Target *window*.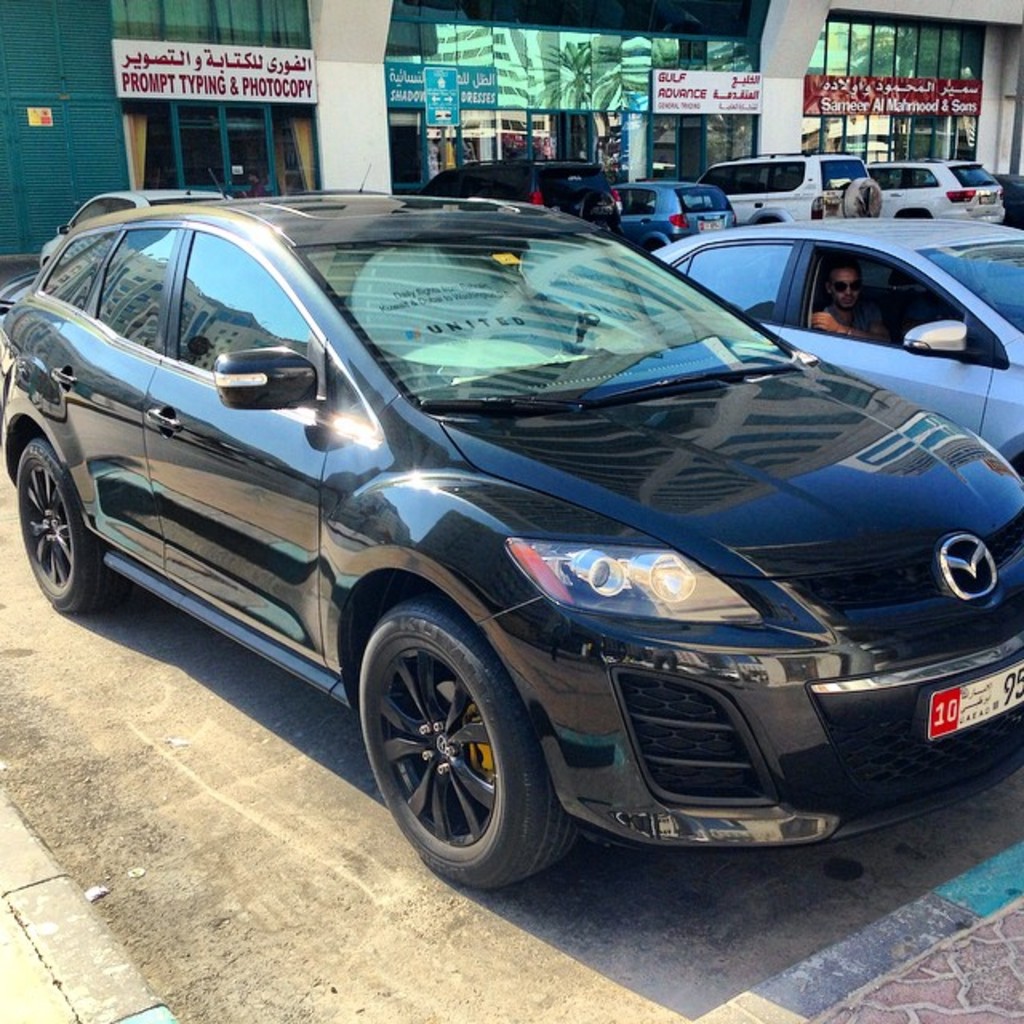
Target region: 112 0 310 42.
